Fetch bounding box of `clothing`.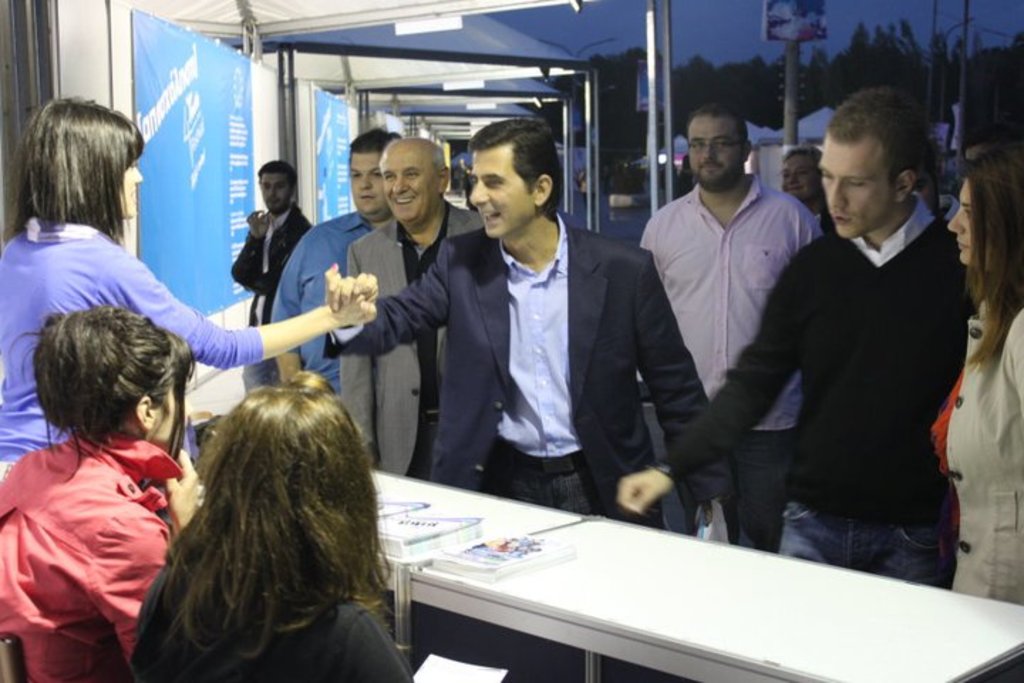
Bbox: locate(637, 171, 821, 551).
